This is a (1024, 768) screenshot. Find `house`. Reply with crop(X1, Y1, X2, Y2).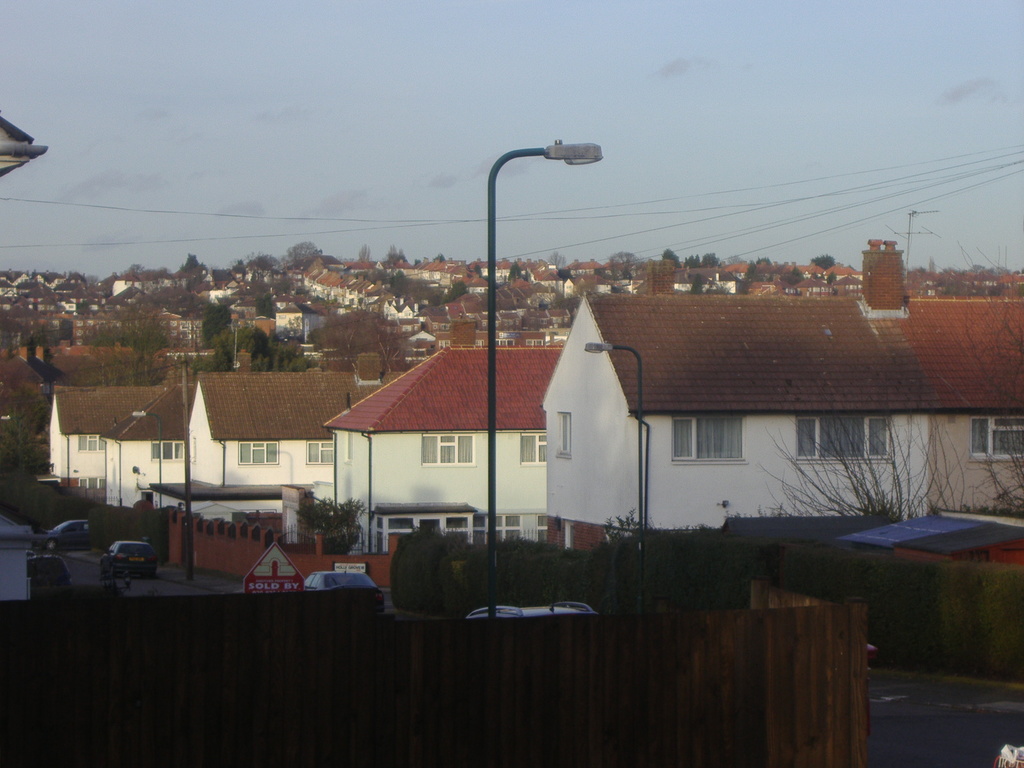
crop(529, 236, 1023, 550).
